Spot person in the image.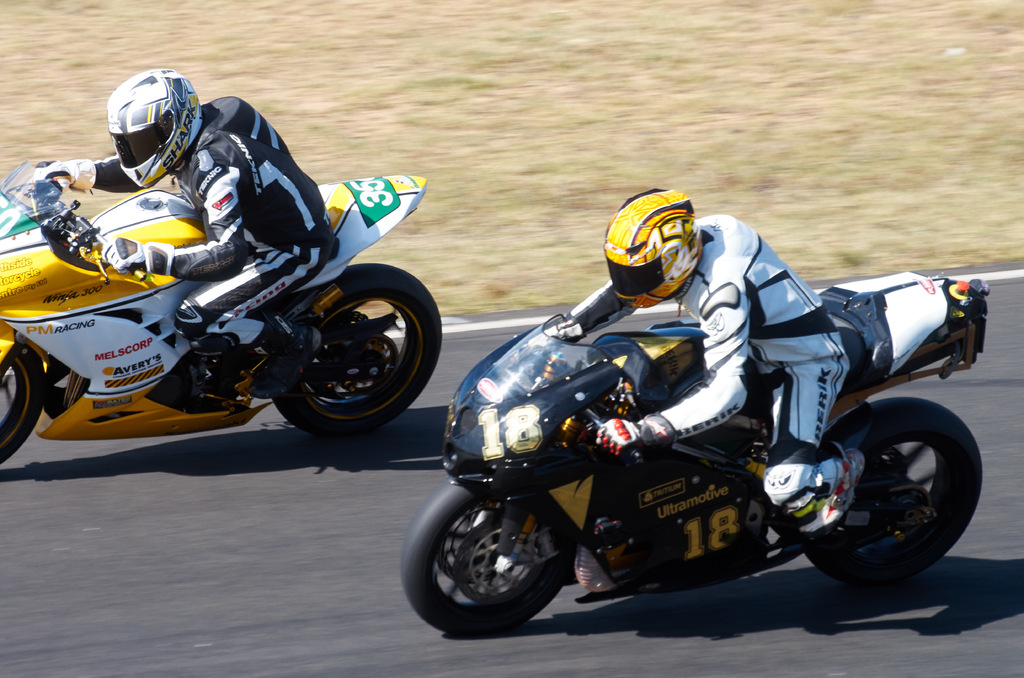
person found at <bbox>52, 46, 360, 458</bbox>.
